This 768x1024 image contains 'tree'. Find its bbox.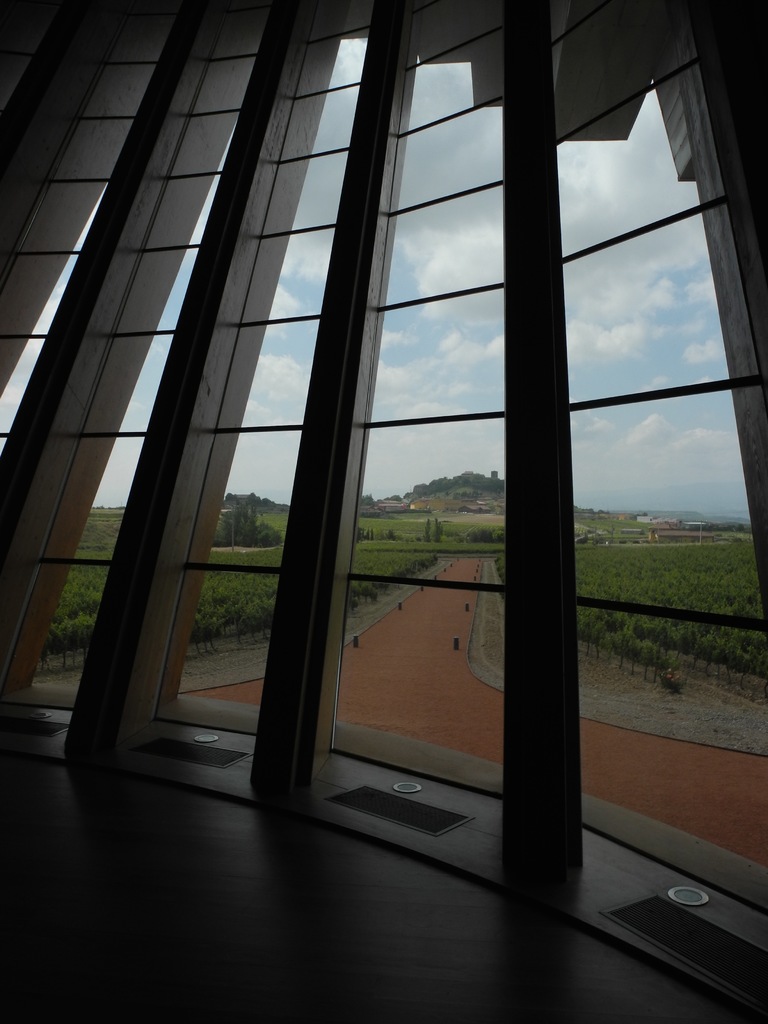
641, 644, 653, 686.
